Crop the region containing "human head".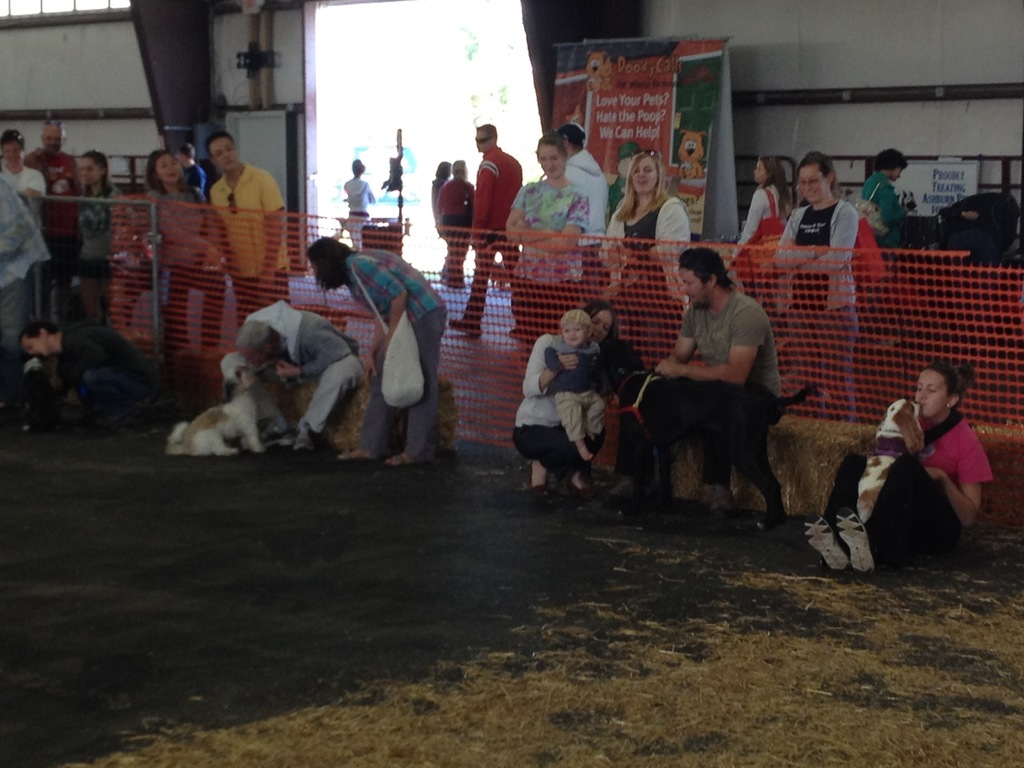
Crop region: region(751, 159, 781, 183).
